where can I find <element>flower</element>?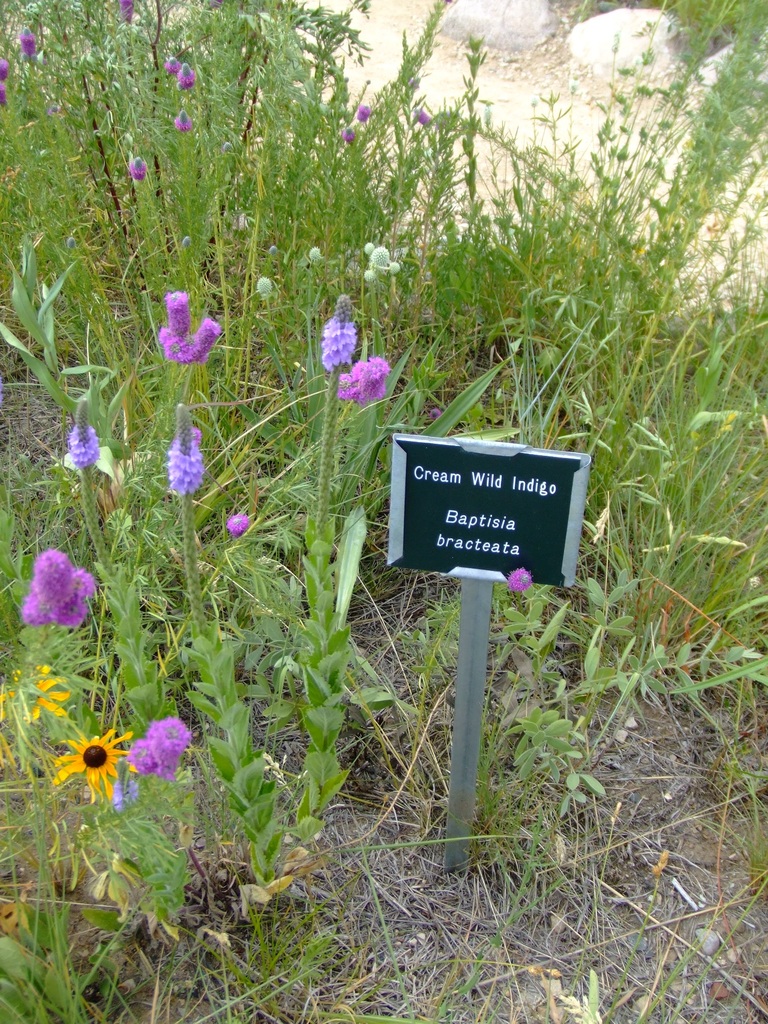
You can find it at region(120, 0, 134, 22).
